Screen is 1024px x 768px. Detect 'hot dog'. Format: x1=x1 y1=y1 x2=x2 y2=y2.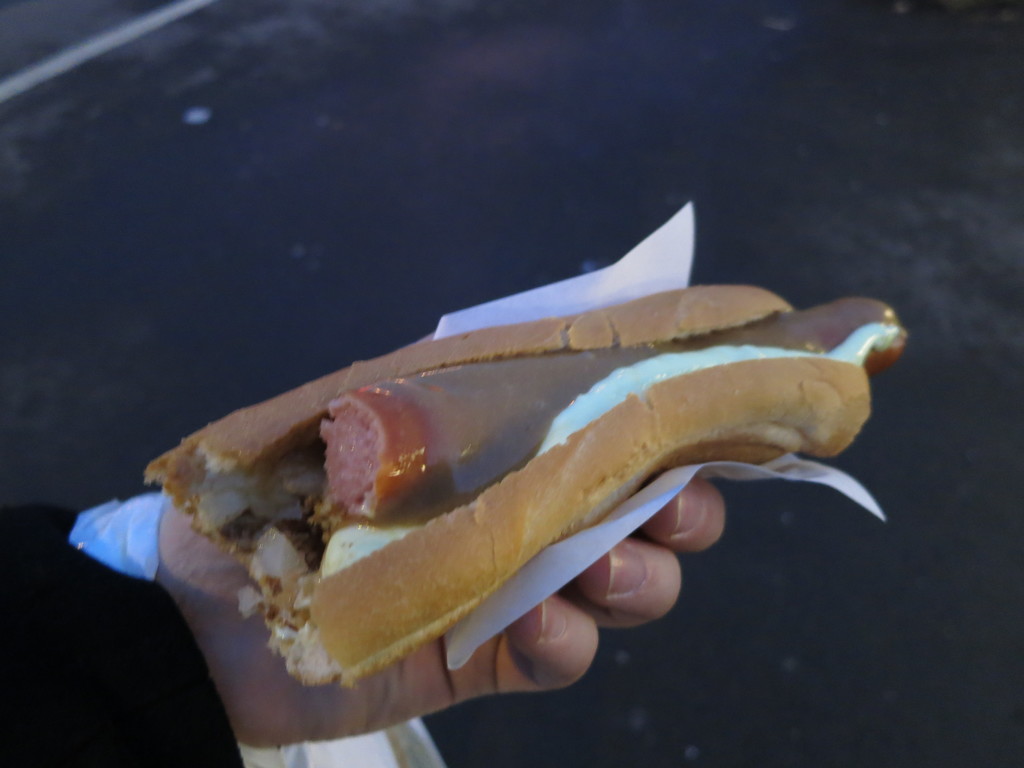
x1=57 y1=289 x2=904 y2=726.
